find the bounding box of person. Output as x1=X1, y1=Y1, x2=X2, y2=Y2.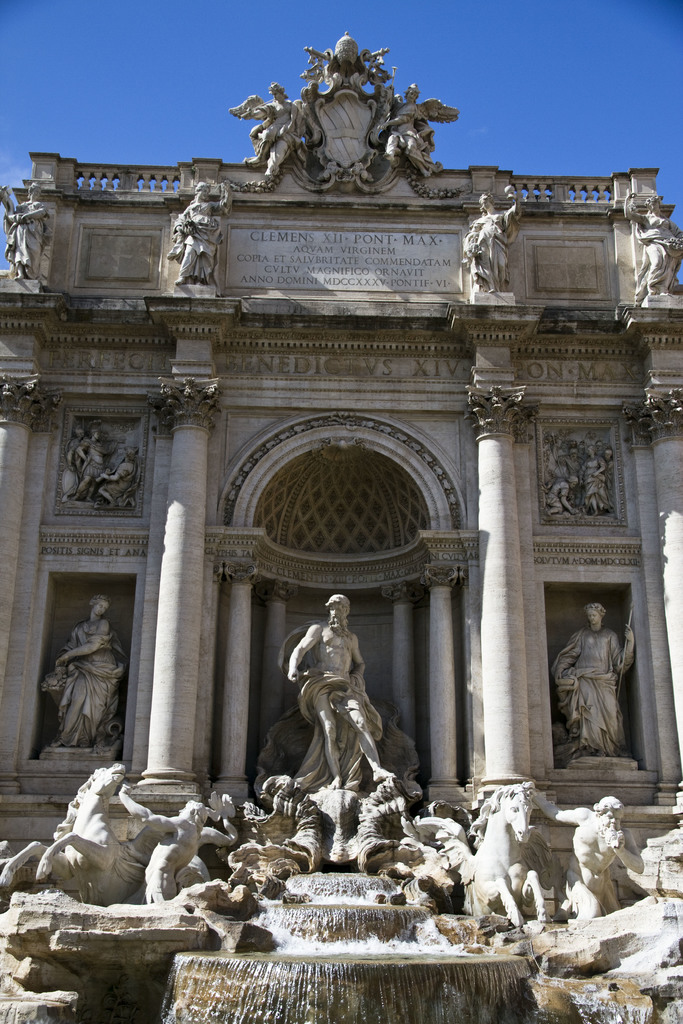
x1=607, y1=447, x2=618, y2=509.
